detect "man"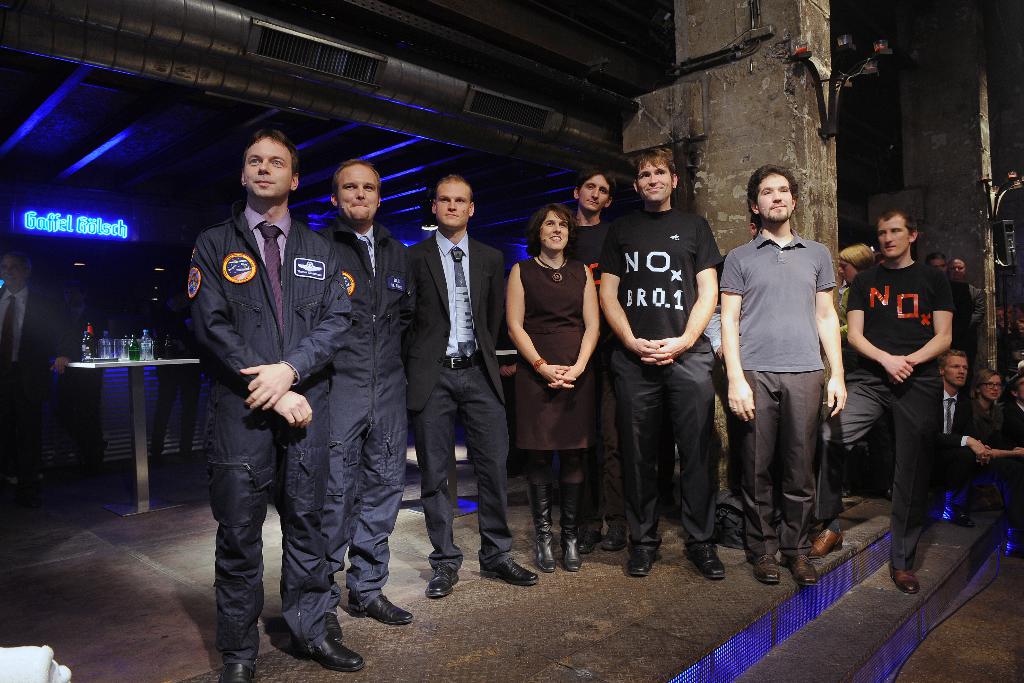
(601, 147, 732, 575)
